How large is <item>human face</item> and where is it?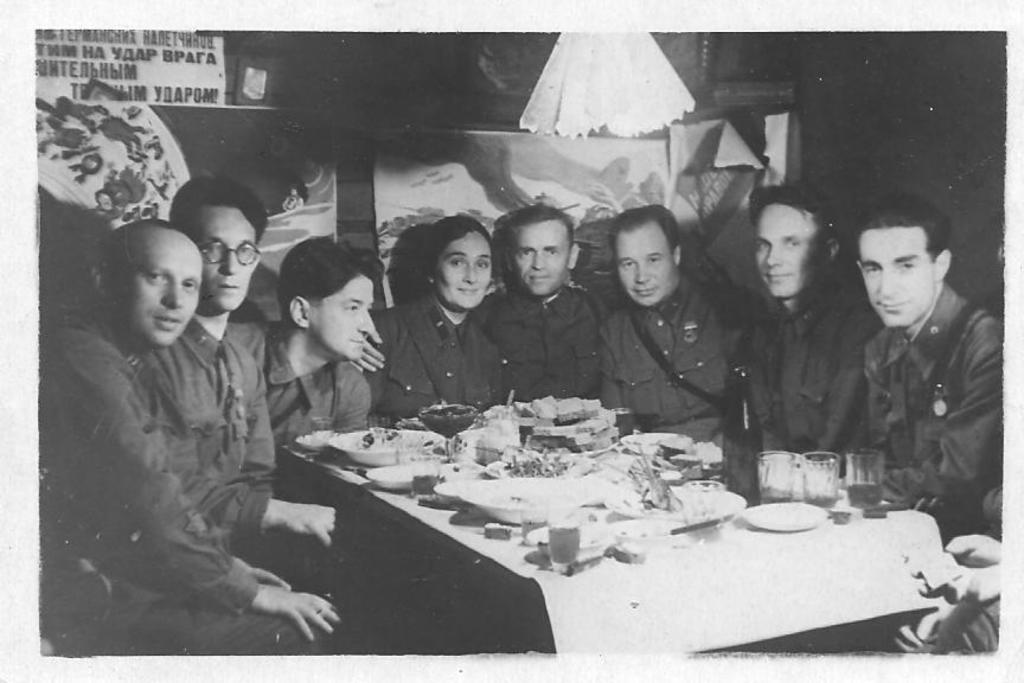
Bounding box: <region>196, 212, 262, 318</region>.
